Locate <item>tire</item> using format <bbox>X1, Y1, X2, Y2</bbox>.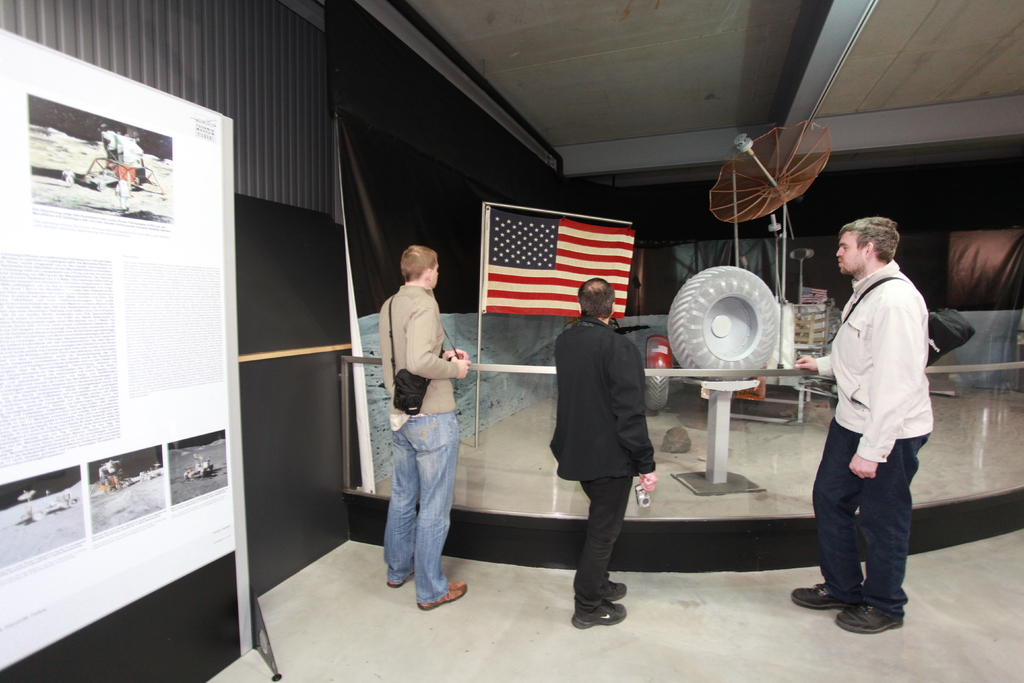
<bbox>646, 373, 673, 416</bbox>.
